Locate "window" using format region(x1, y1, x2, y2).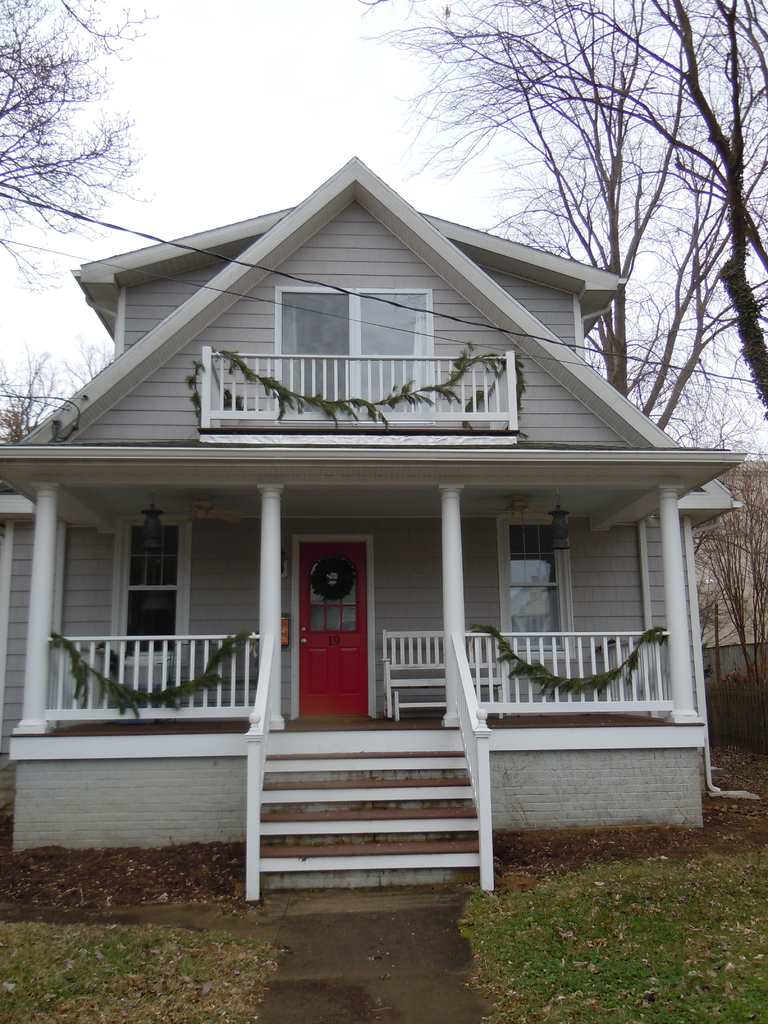
region(499, 520, 562, 653).
